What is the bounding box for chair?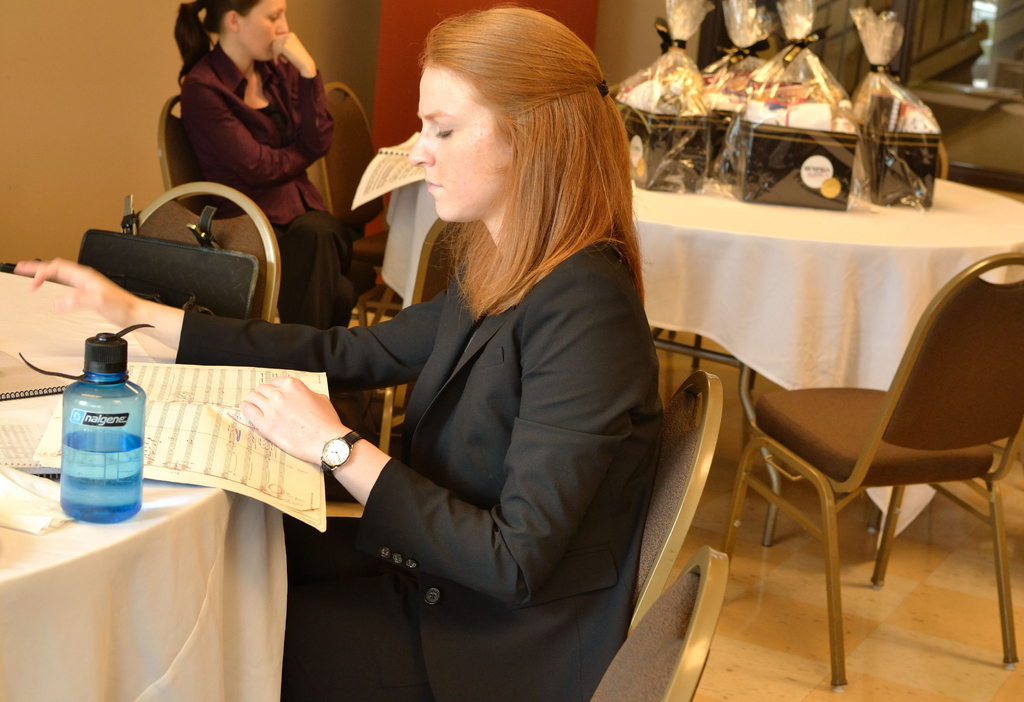
detection(752, 256, 1023, 696).
